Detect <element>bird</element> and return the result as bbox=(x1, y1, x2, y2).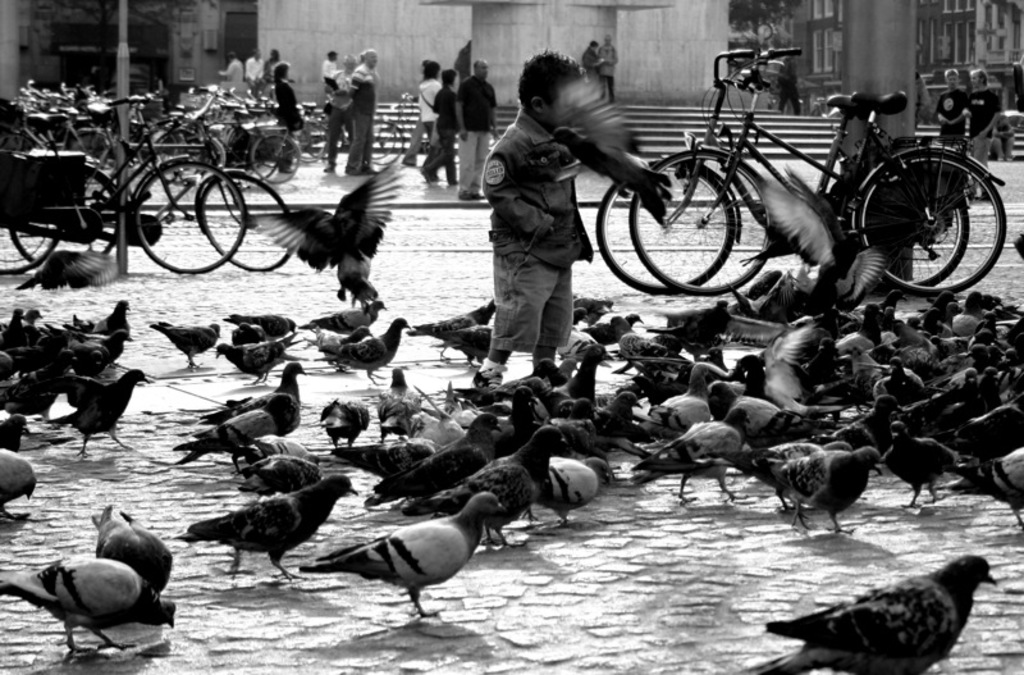
bbox=(756, 443, 890, 533).
